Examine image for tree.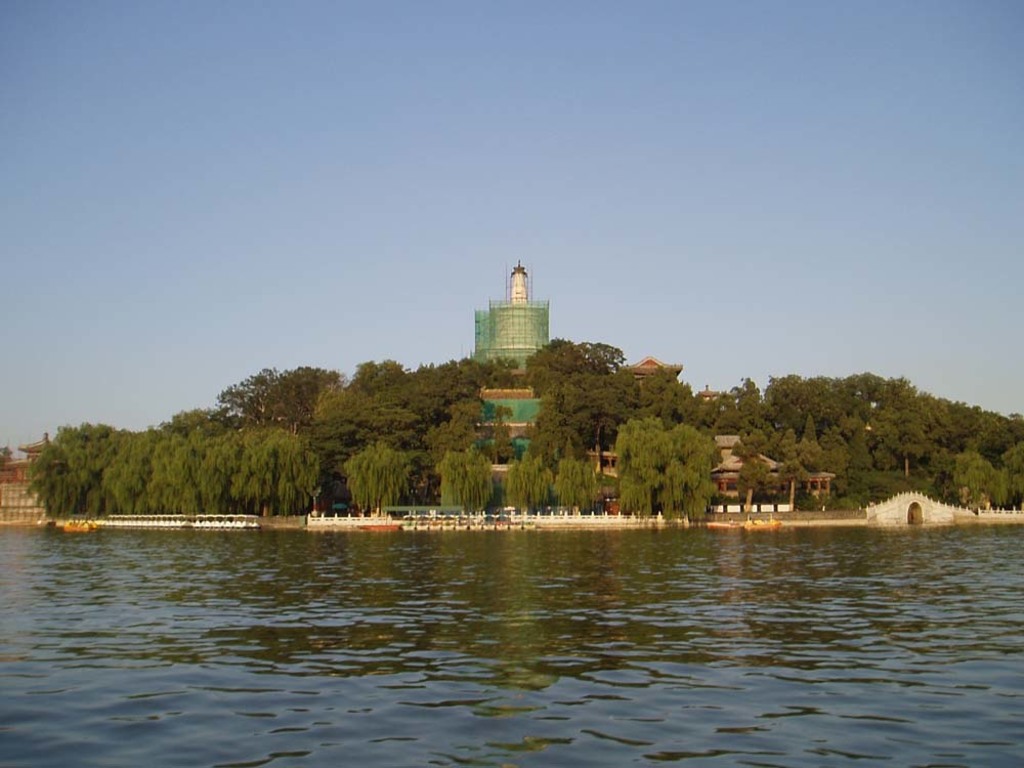
Examination result: <region>658, 420, 712, 524</region>.
